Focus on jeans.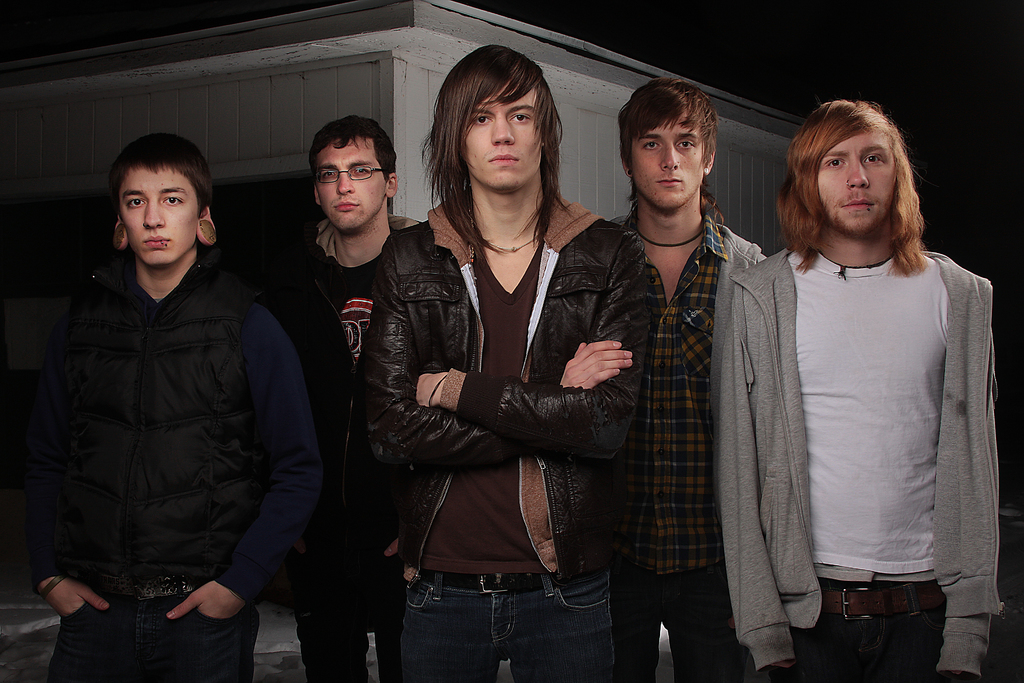
Focused at crop(386, 562, 634, 676).
